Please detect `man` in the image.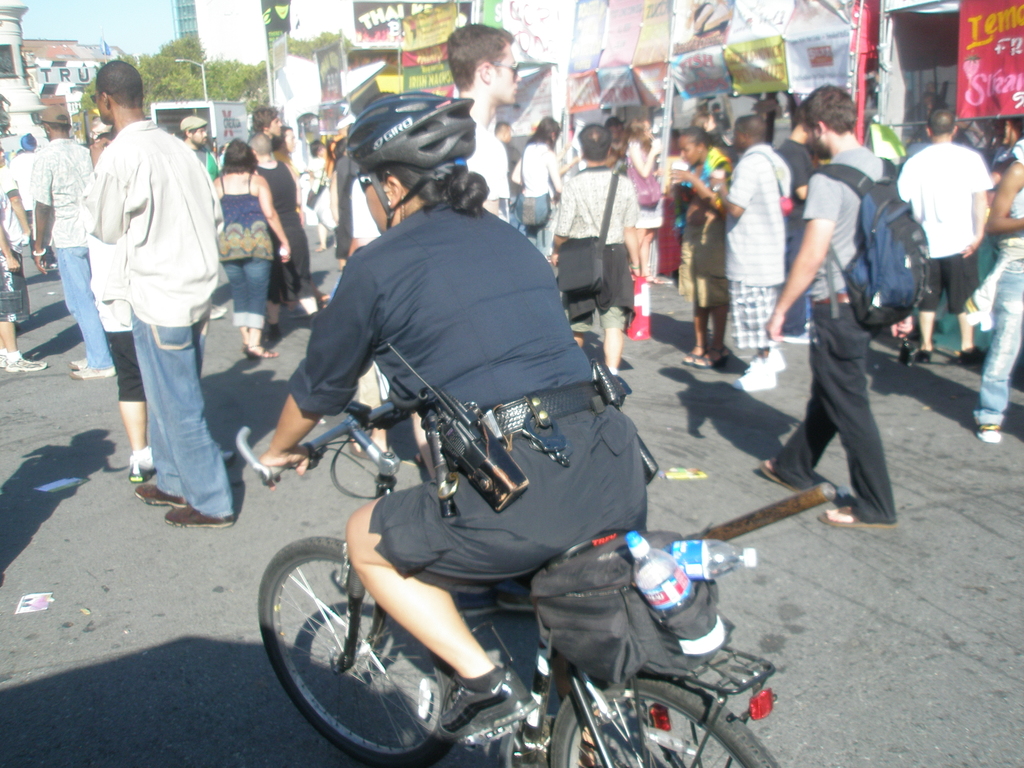
81/69/240/554.
